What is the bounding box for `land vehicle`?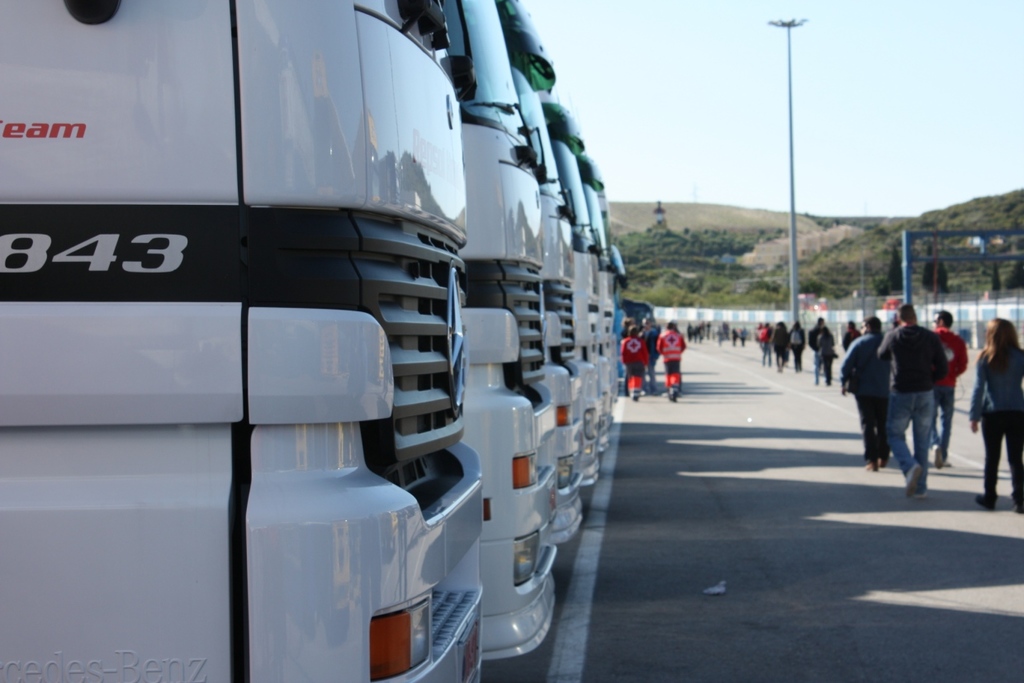
bbox(447, 0, 562, 663).
